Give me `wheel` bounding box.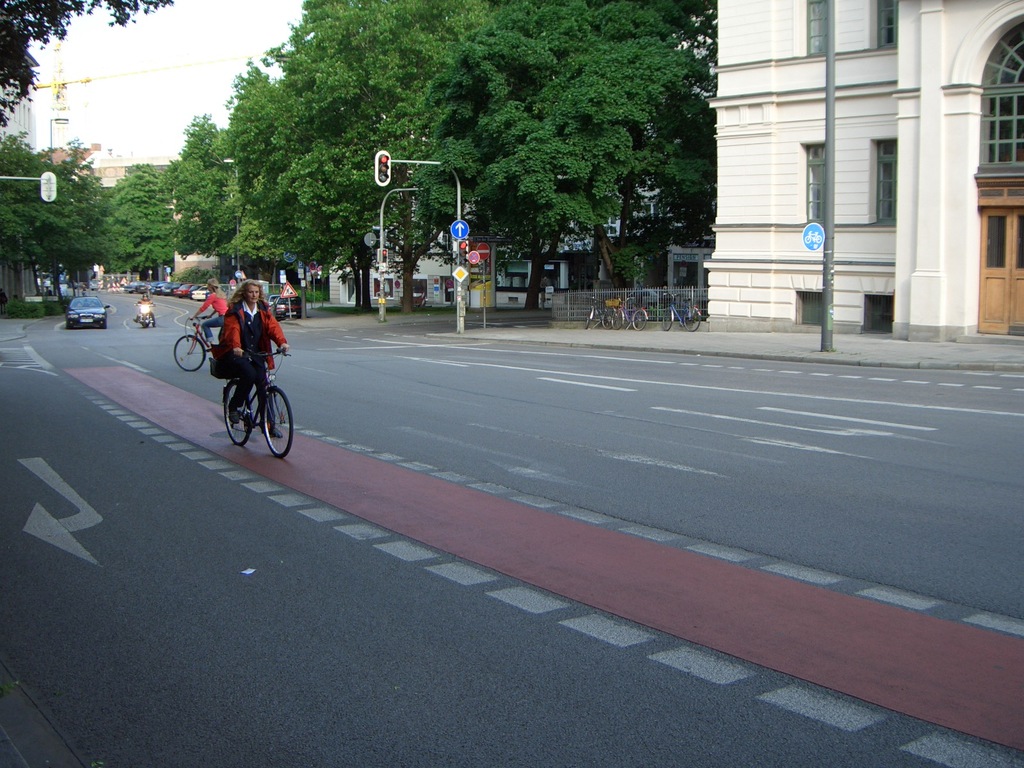
<bbox>584, 309, 589, 330</bbox>.
